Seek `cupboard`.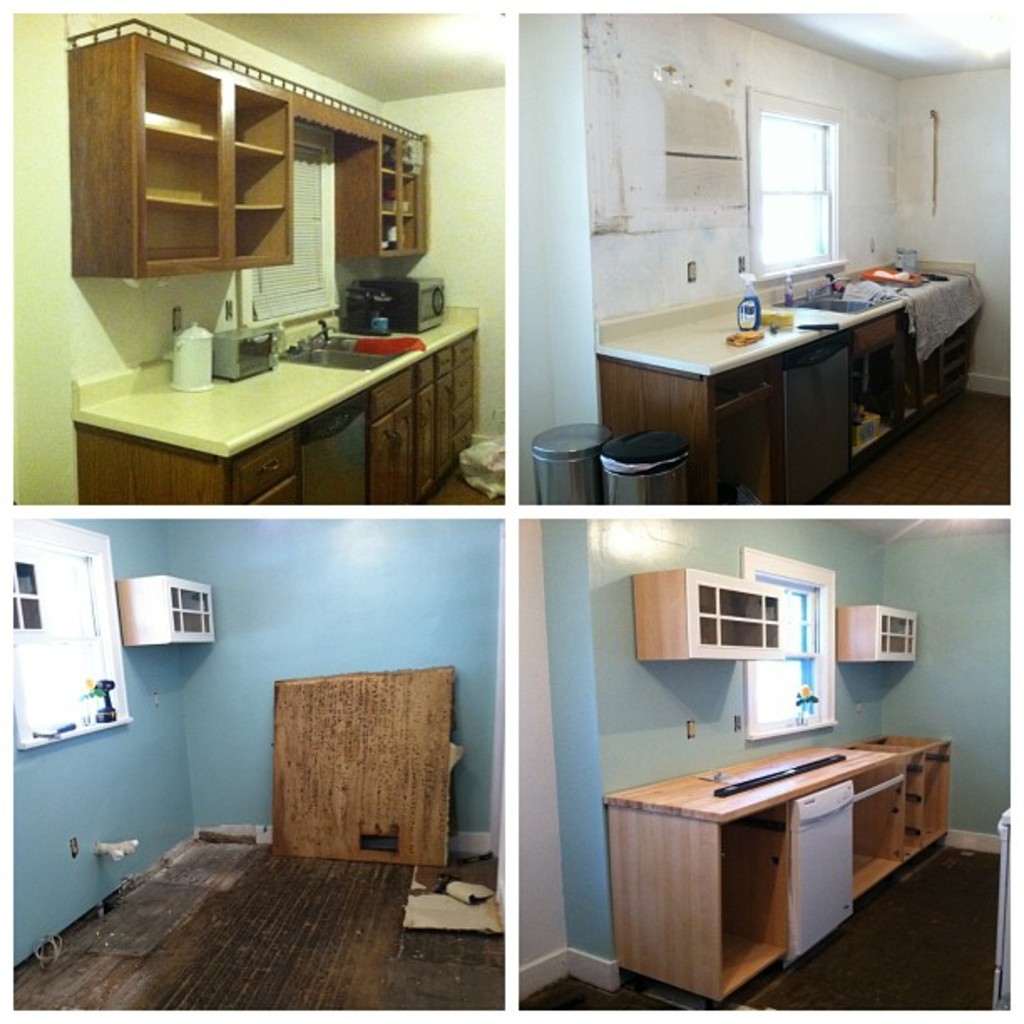
<region>599, 271, 986, 502</region>.
